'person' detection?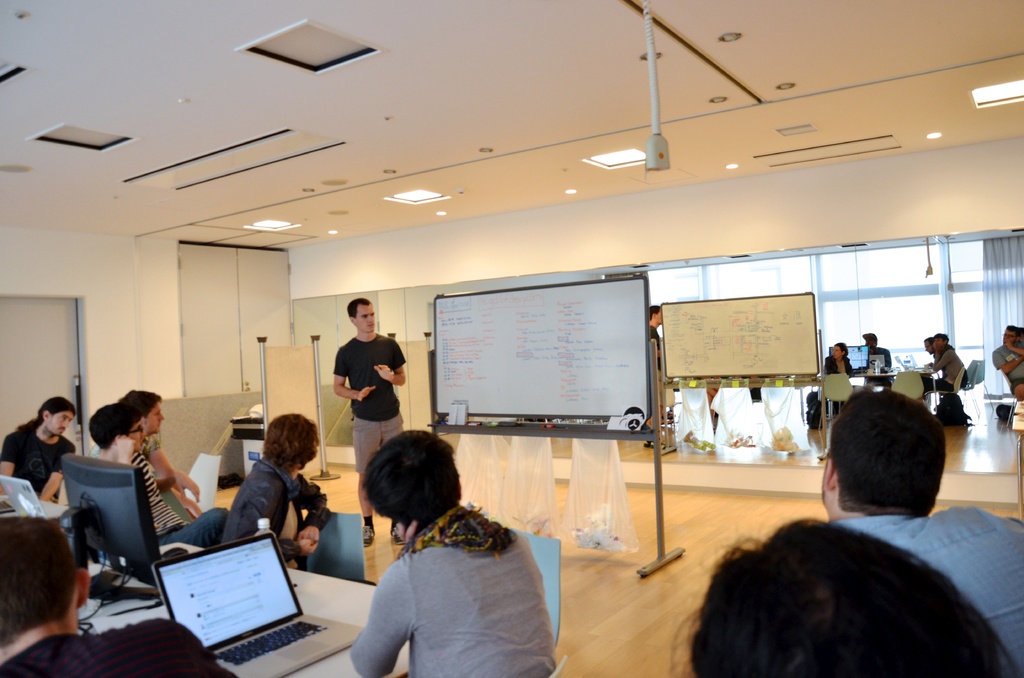
863/331/895/376
